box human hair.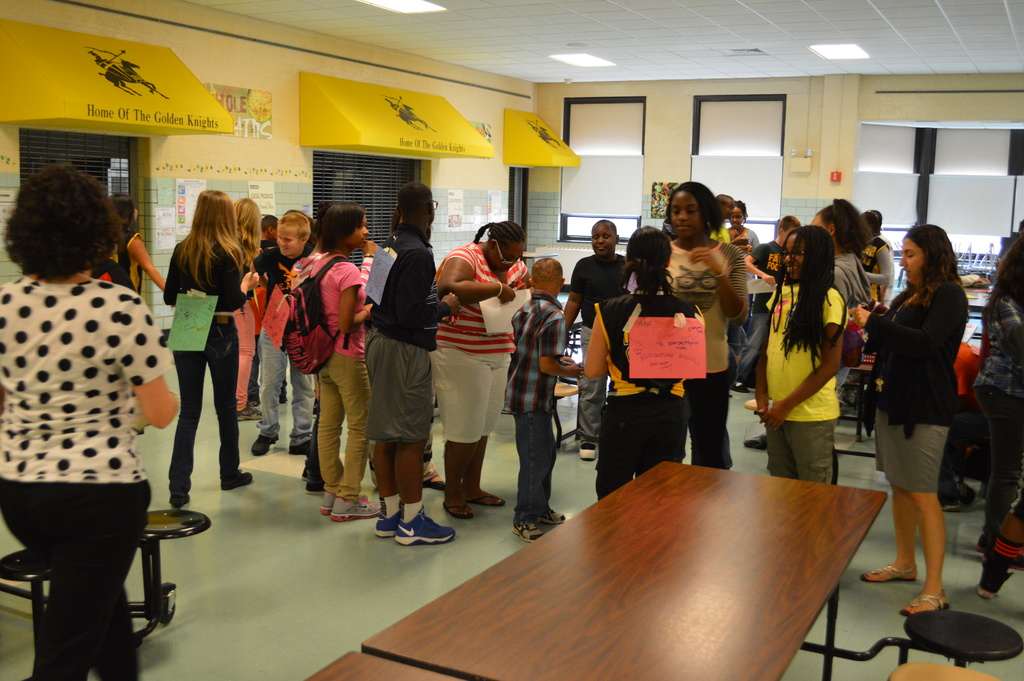
x1=618 y1=224 x2=679 y2=304.
